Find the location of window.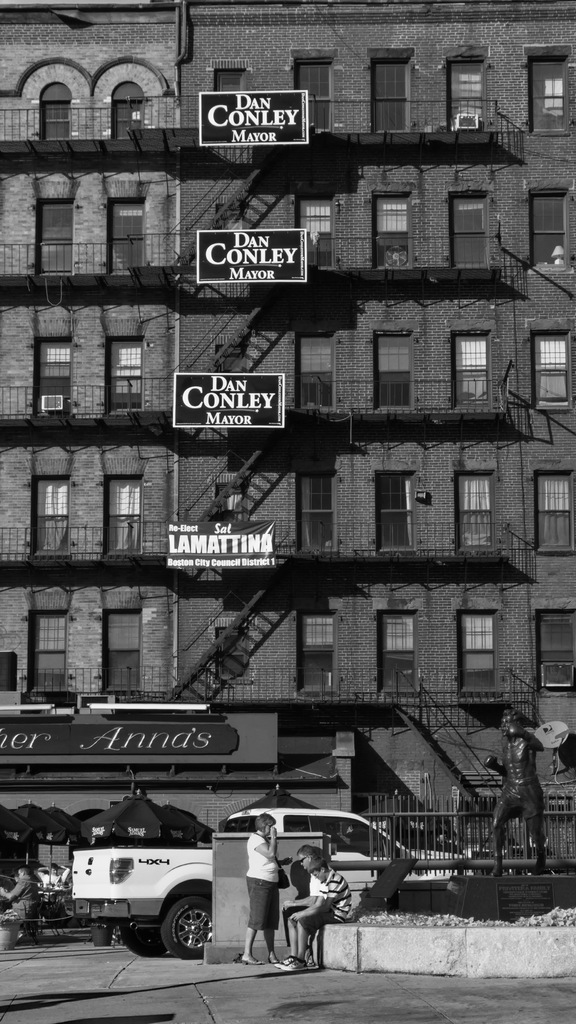
Location: box=[24, 614, 65, 697].
